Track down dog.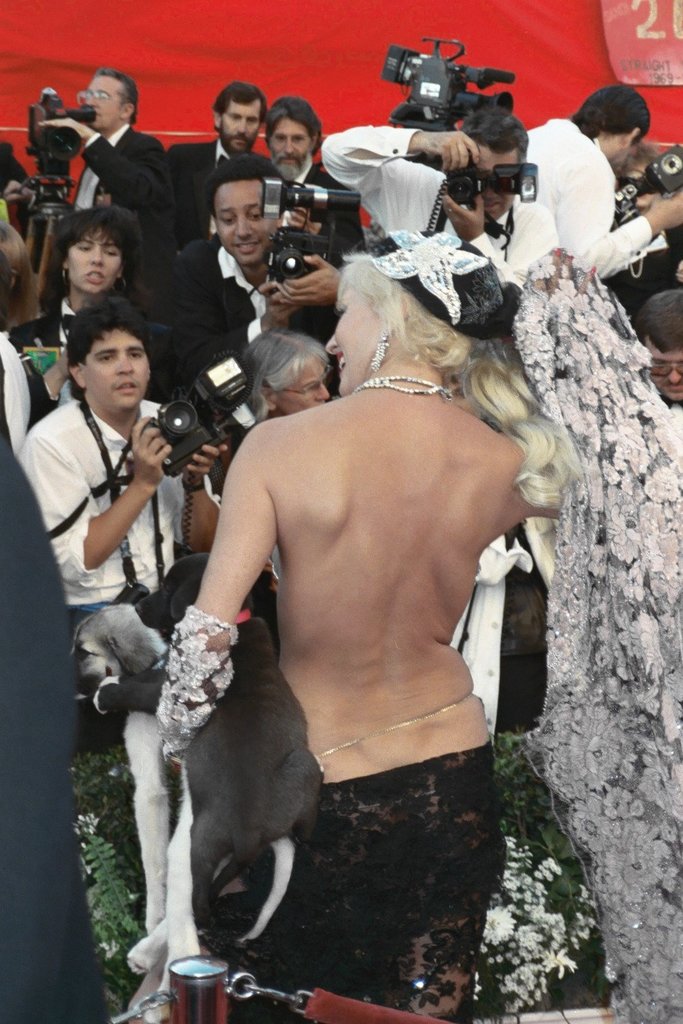
Tracked to select_region(72, 601, 169, 1010).
